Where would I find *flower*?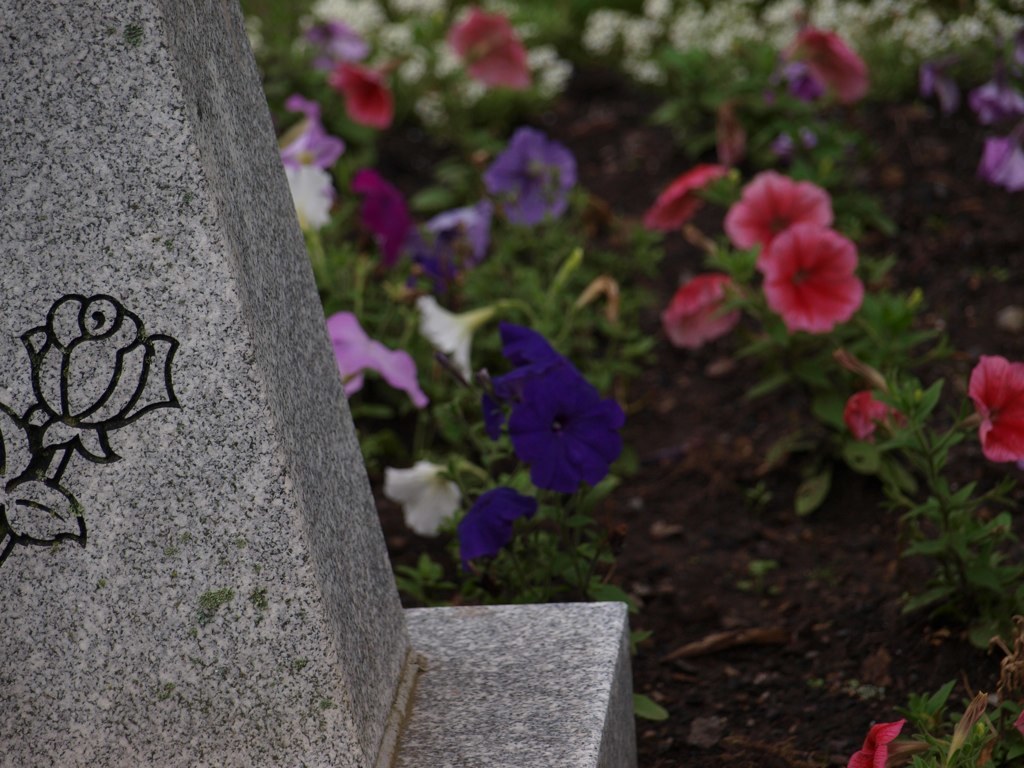
At bbox(844, 720, 905, 767).
